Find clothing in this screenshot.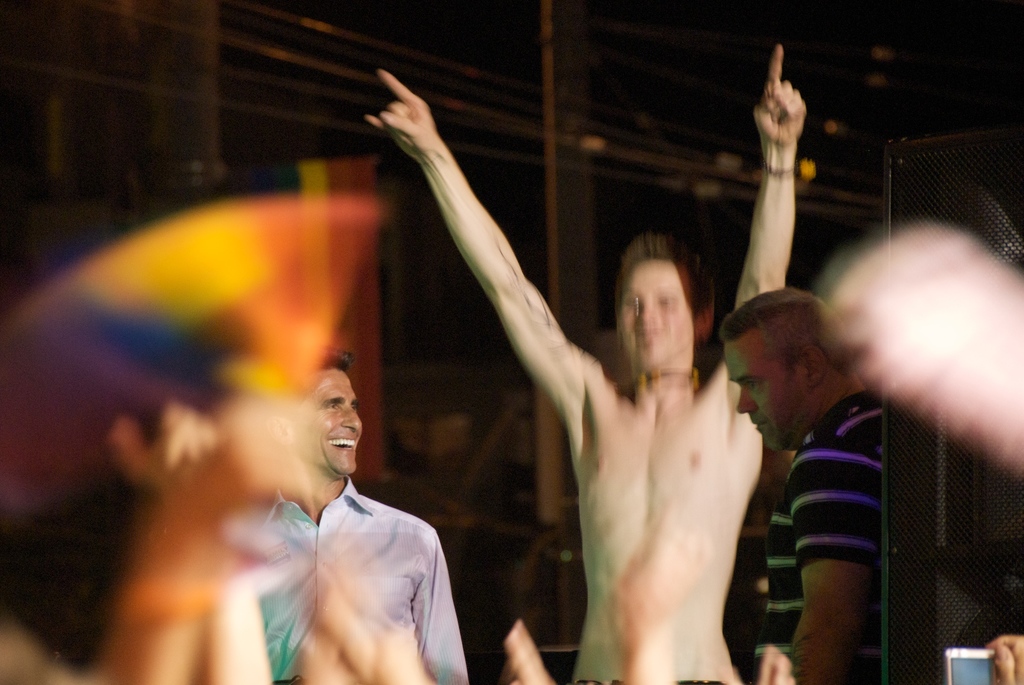
The bounding box for clothing is 237:442:454:673.
